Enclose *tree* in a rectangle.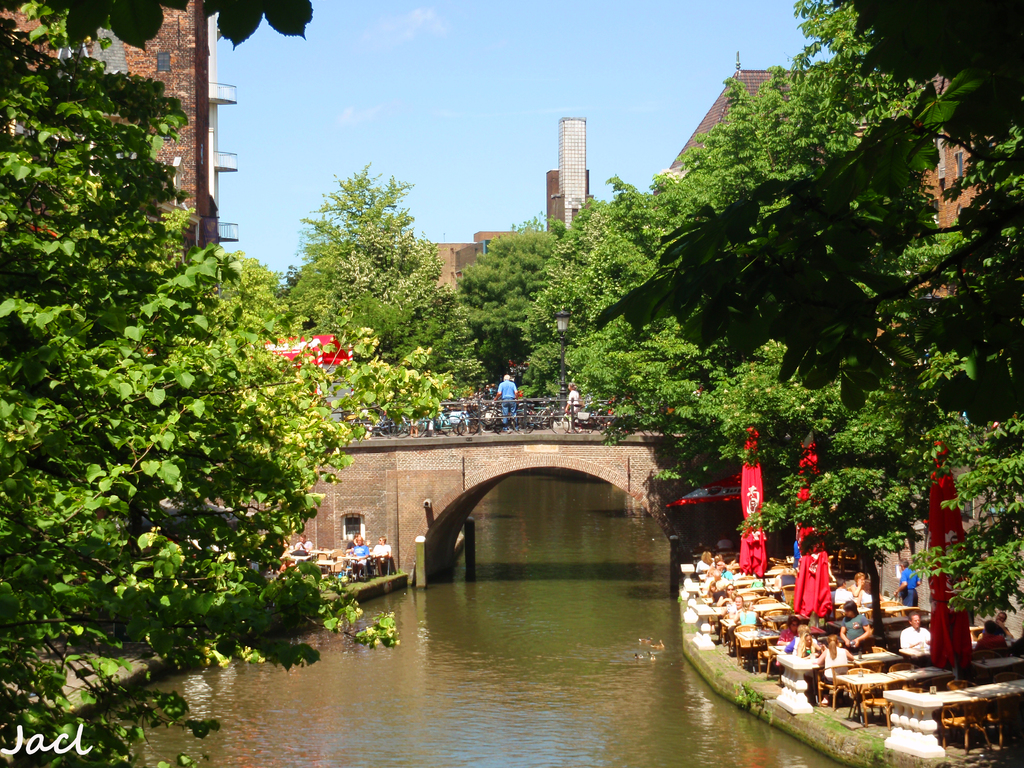
Rect(265, 168, 489, 421).
